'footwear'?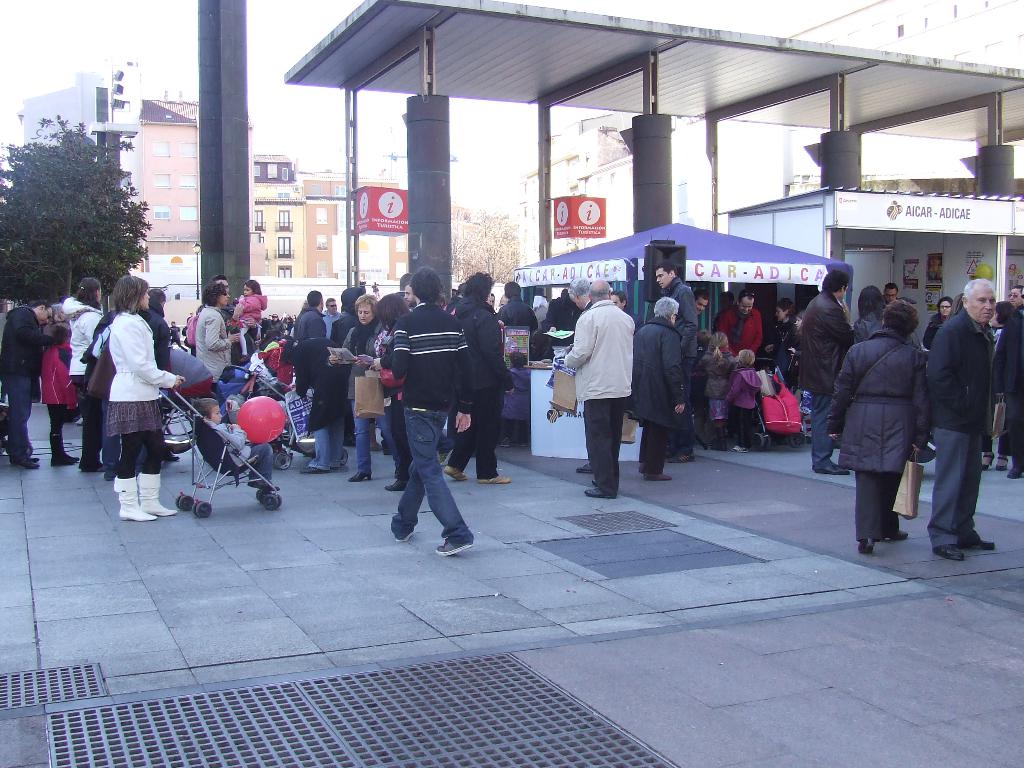
{"left": 964, "top": 536, "right": 996, "bottom": 549}
